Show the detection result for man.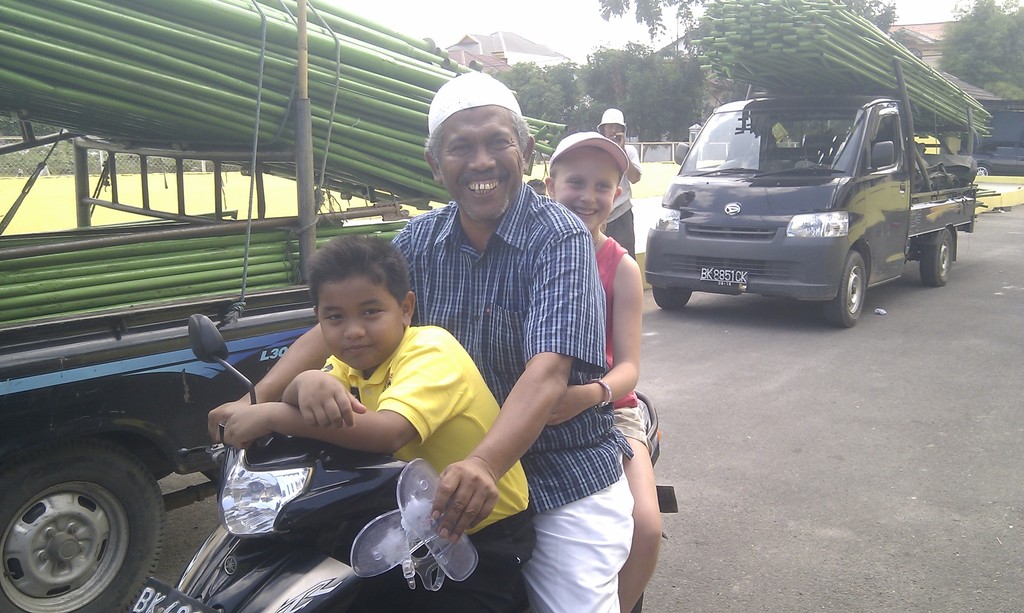
(199, 71, 631, 612).
